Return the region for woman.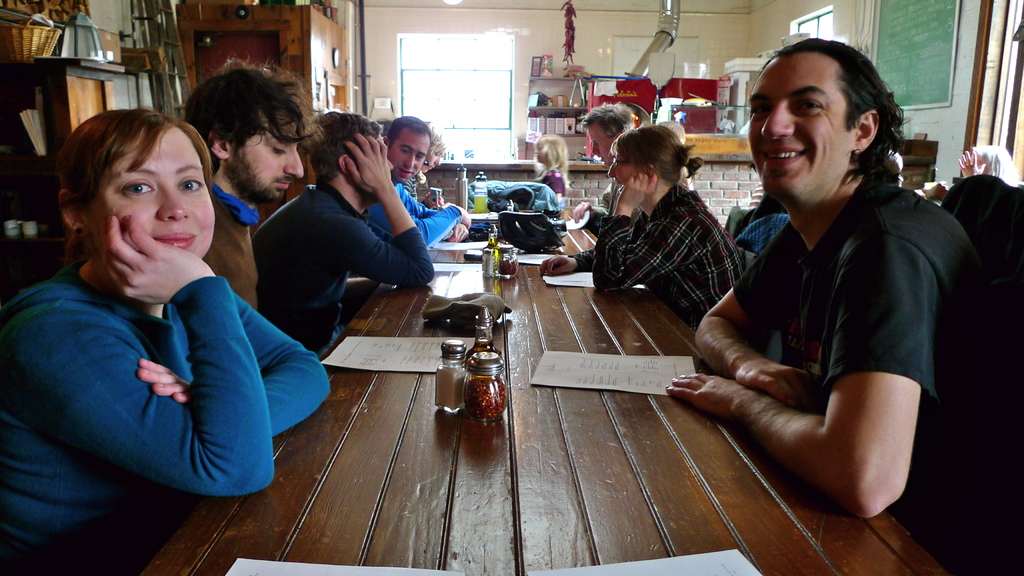
(6,73,292,547).
